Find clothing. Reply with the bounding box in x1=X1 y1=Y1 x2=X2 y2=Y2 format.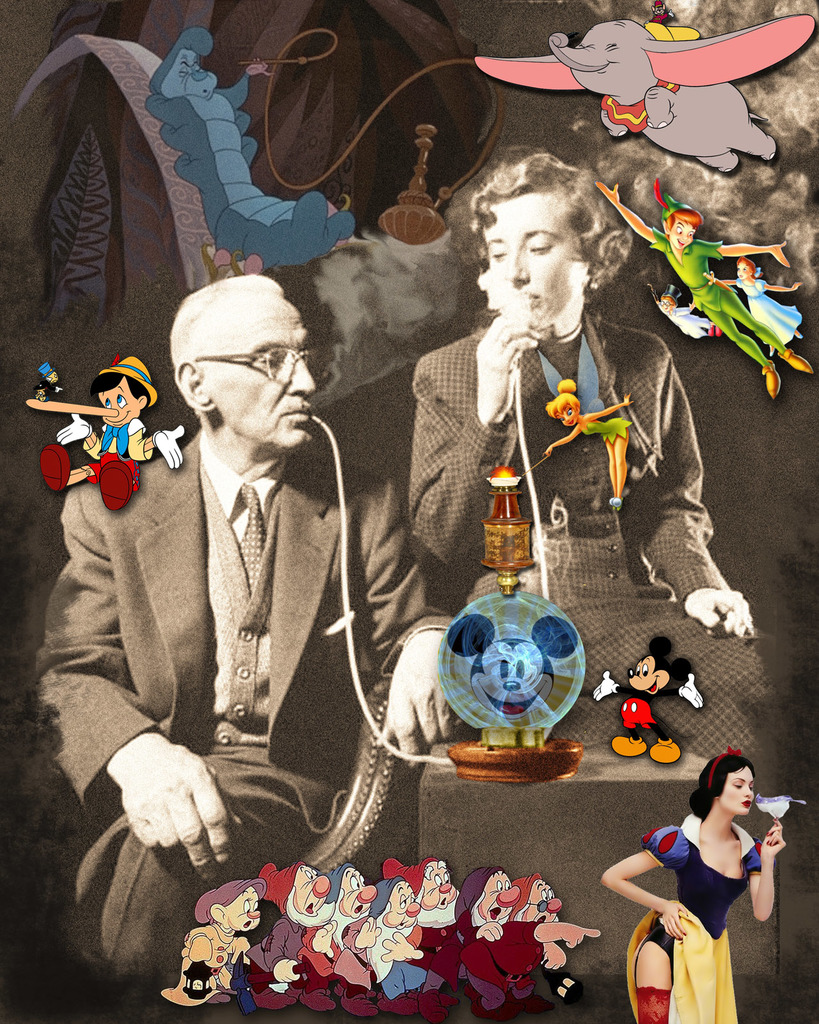
x1=647 y1=237 x2=794 y2=369.
